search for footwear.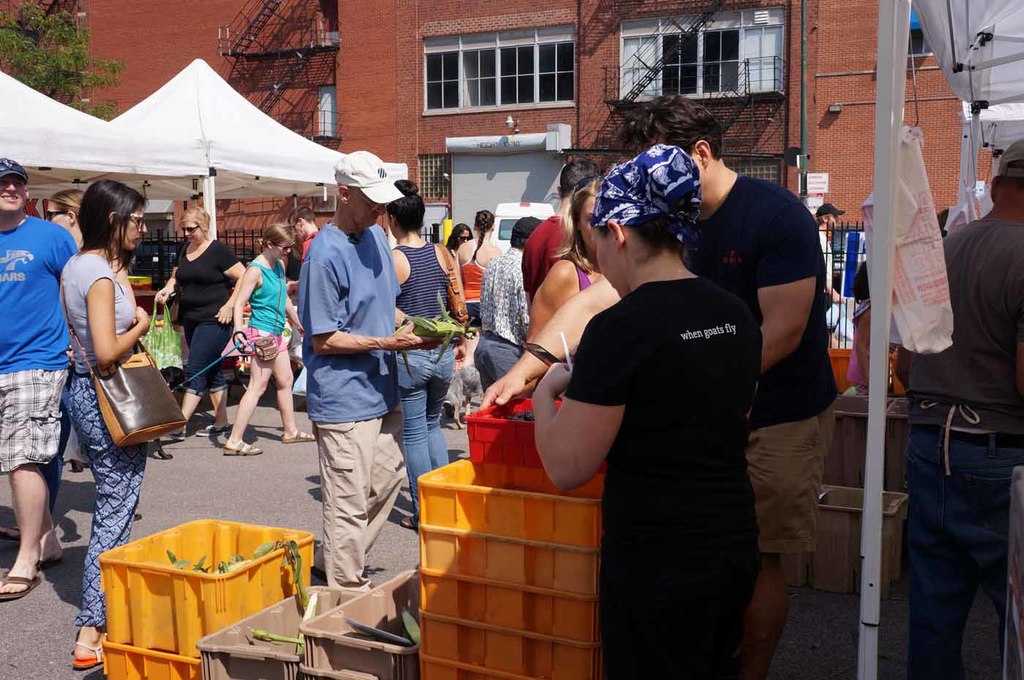
Found at bbox(223, 434, 257, 454).
